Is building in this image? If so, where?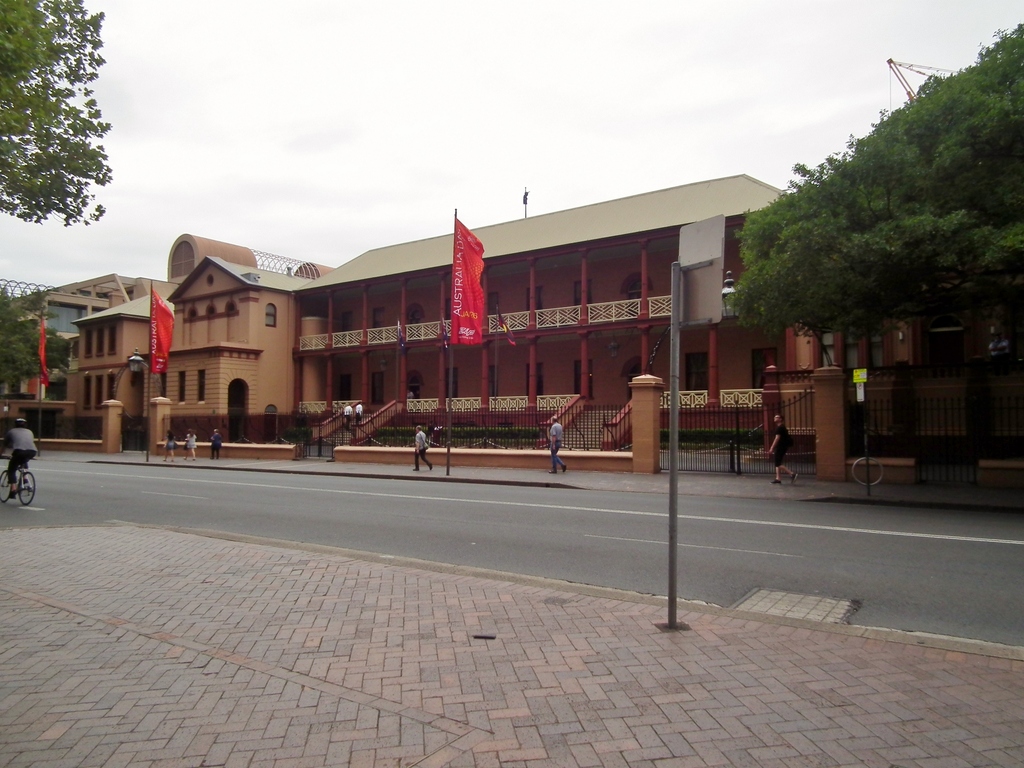
Yes, at BBox(79, 232, 310, 437).
